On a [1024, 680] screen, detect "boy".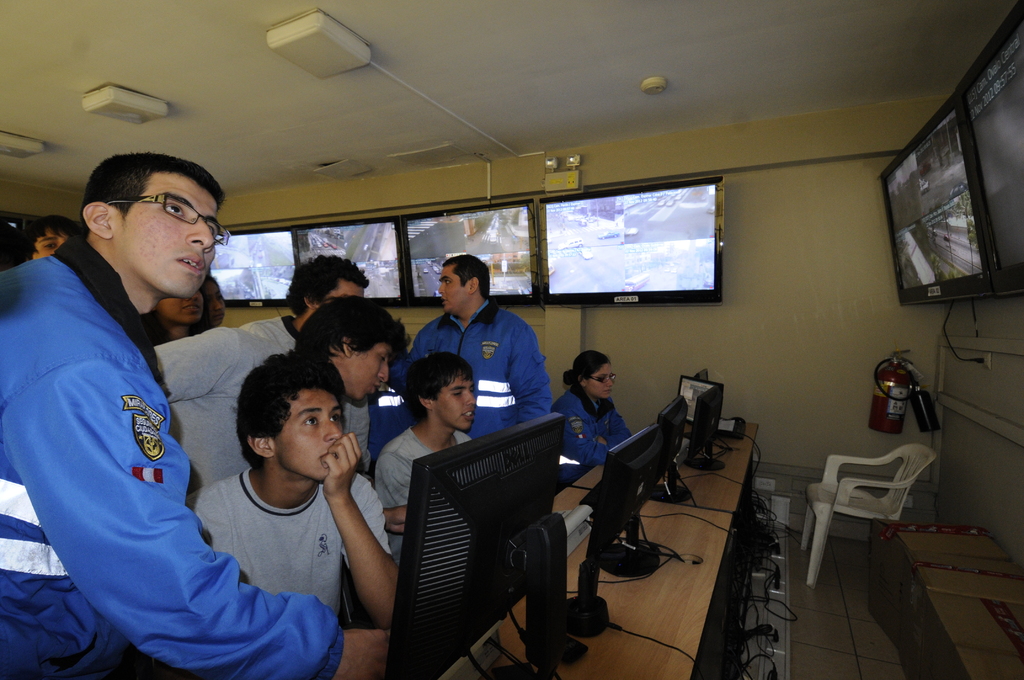
{"x1": 243, "y1": 252, "x2": 372, "y2": 355}.
